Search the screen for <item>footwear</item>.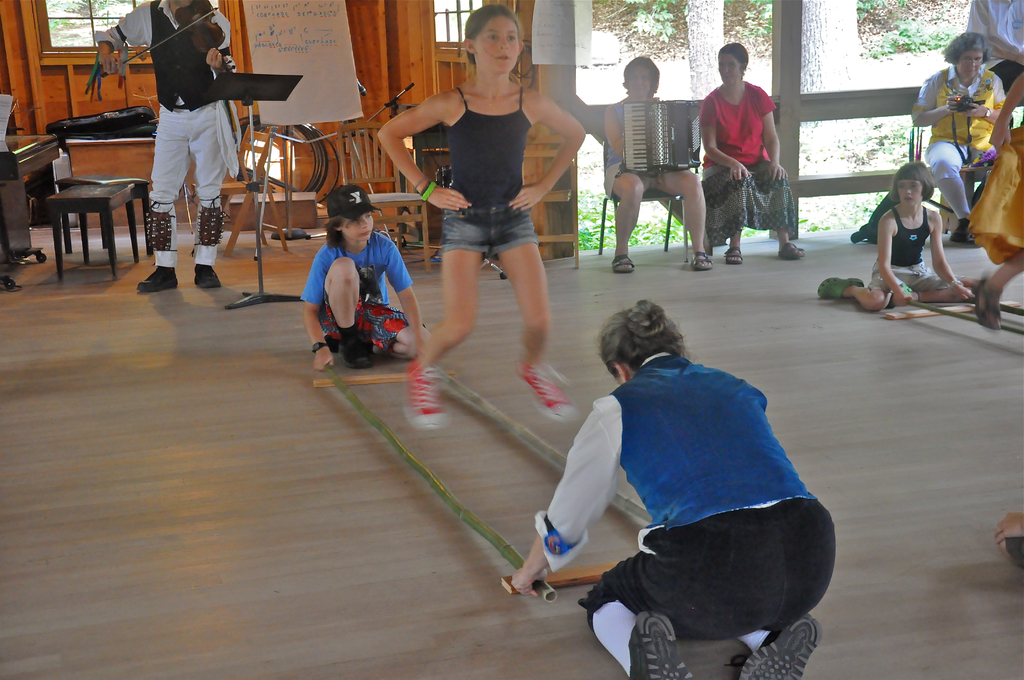
Found at 339, 324, 372, 366.
